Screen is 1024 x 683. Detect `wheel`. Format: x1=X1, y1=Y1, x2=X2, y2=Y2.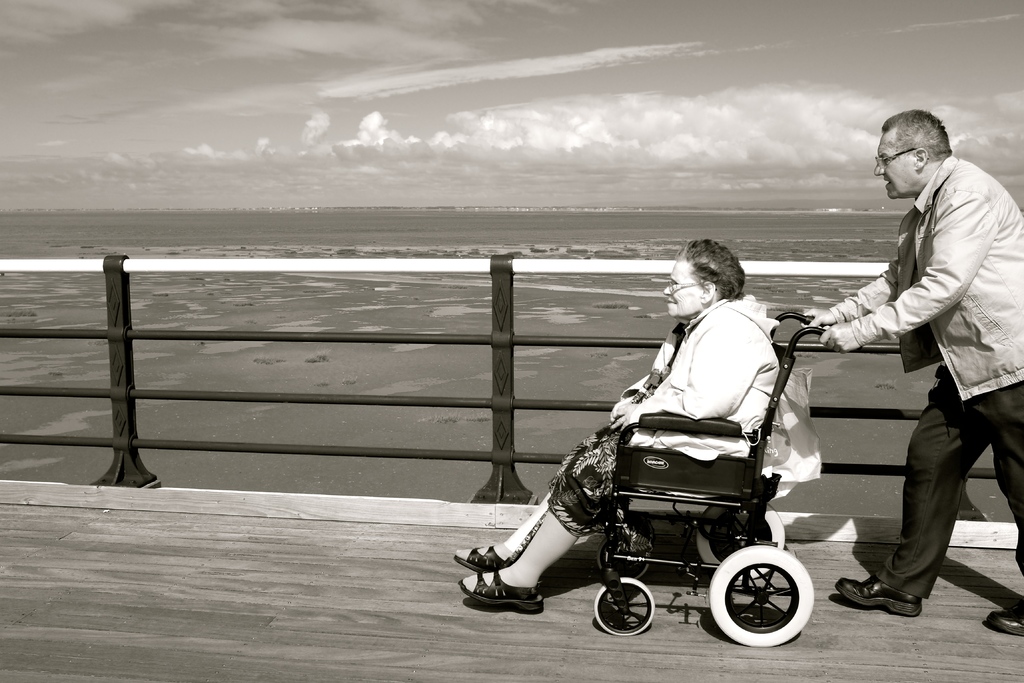
x1=721, y1=559, x2=808, y2=645.
